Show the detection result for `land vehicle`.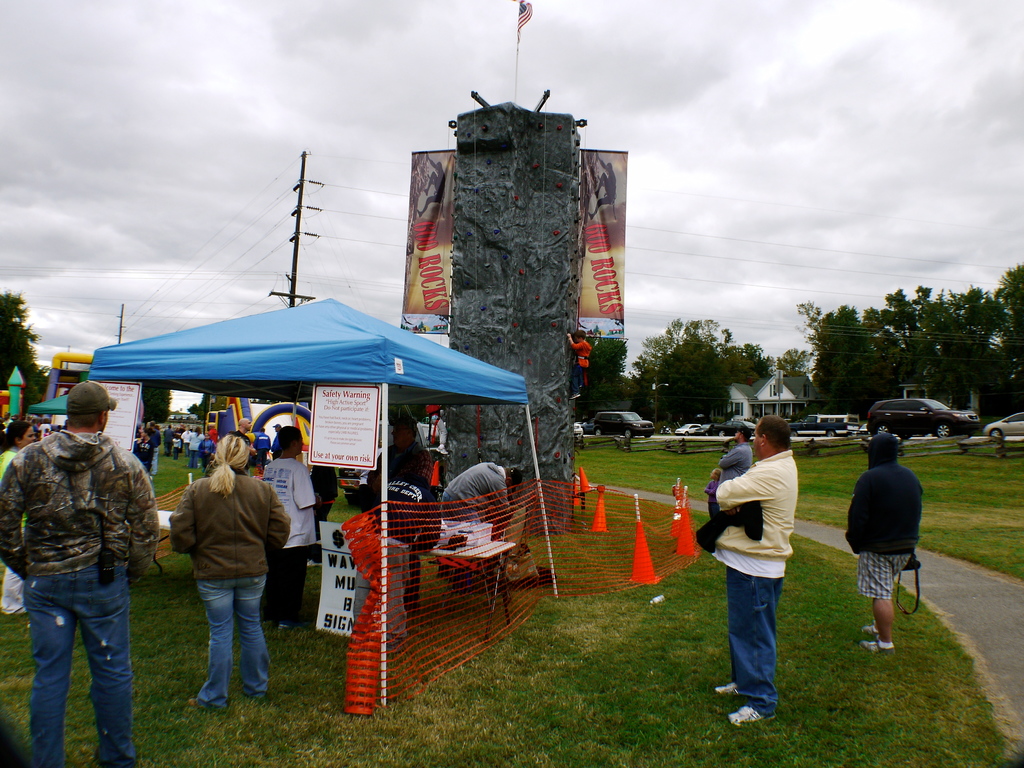
bbox=[788, 416, 860, 436].
